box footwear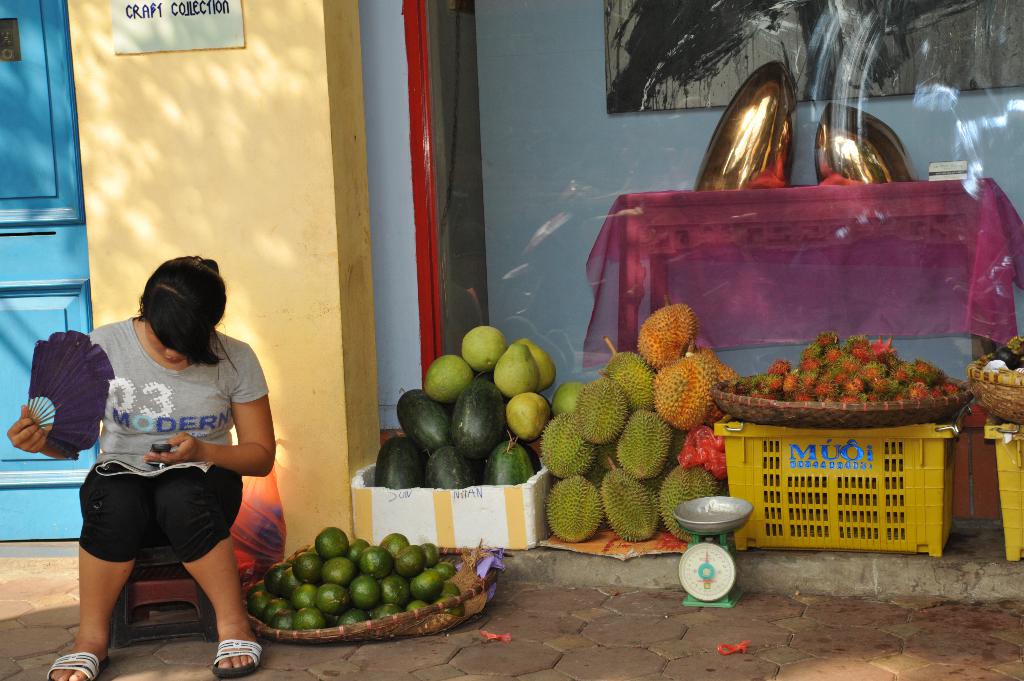
l=47, t=652, r=109, b=680
